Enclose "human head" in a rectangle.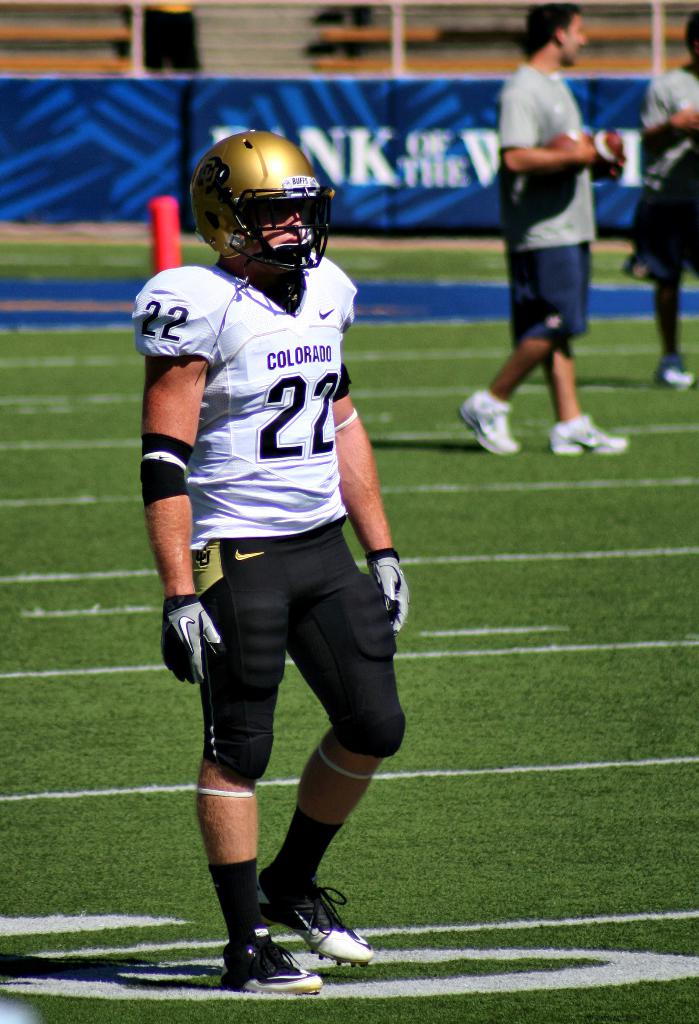
193, 132, 319, 268.
